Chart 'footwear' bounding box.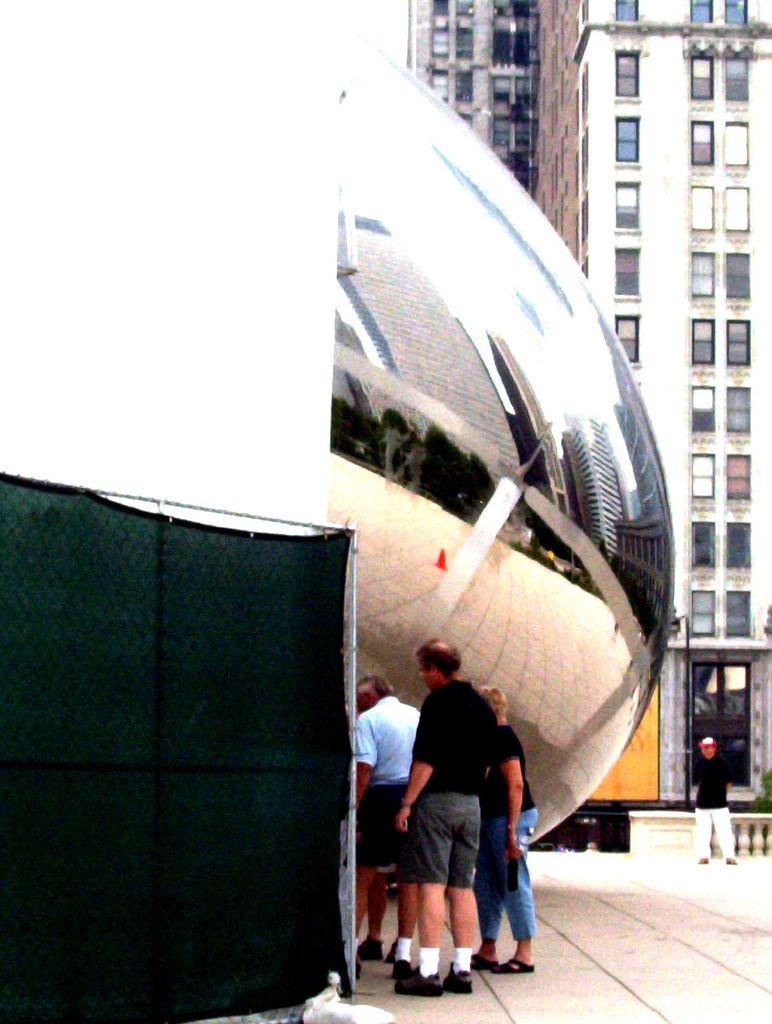
Charted: crop(474, 949, 500, 967).
